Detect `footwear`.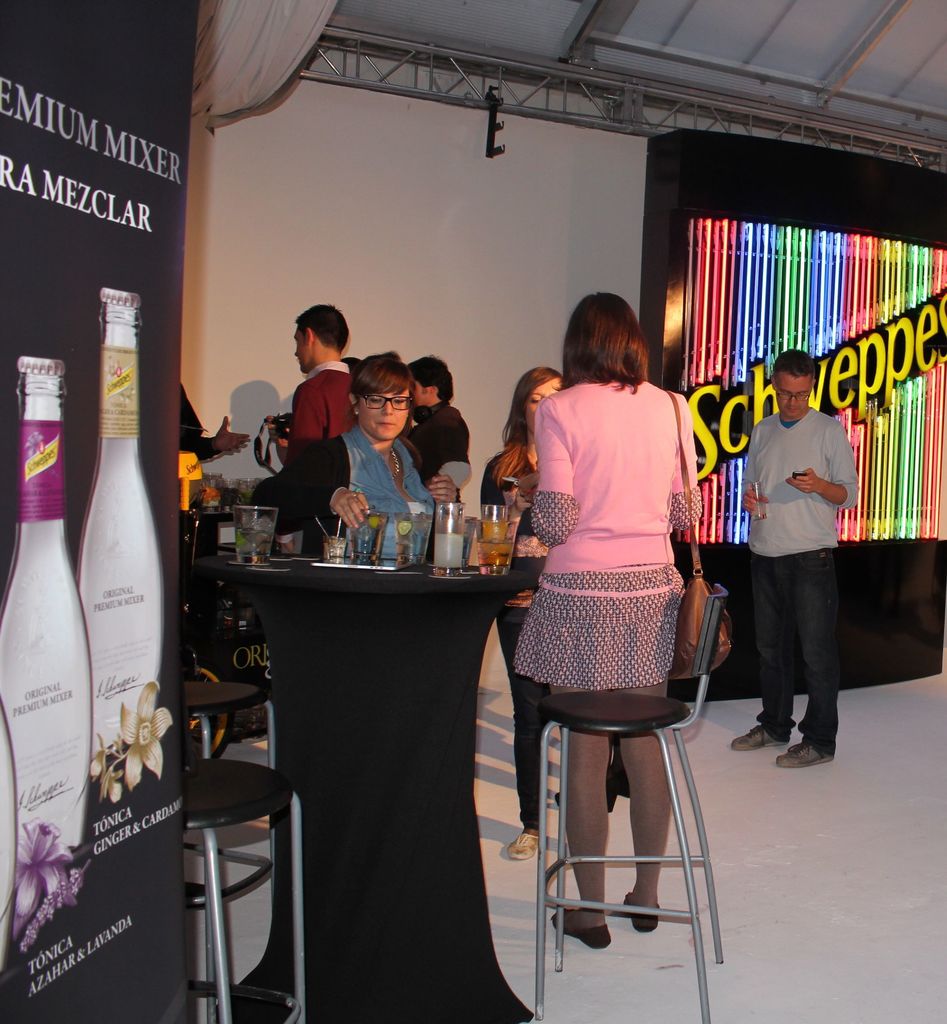
Detected at 727 725 784 749.
